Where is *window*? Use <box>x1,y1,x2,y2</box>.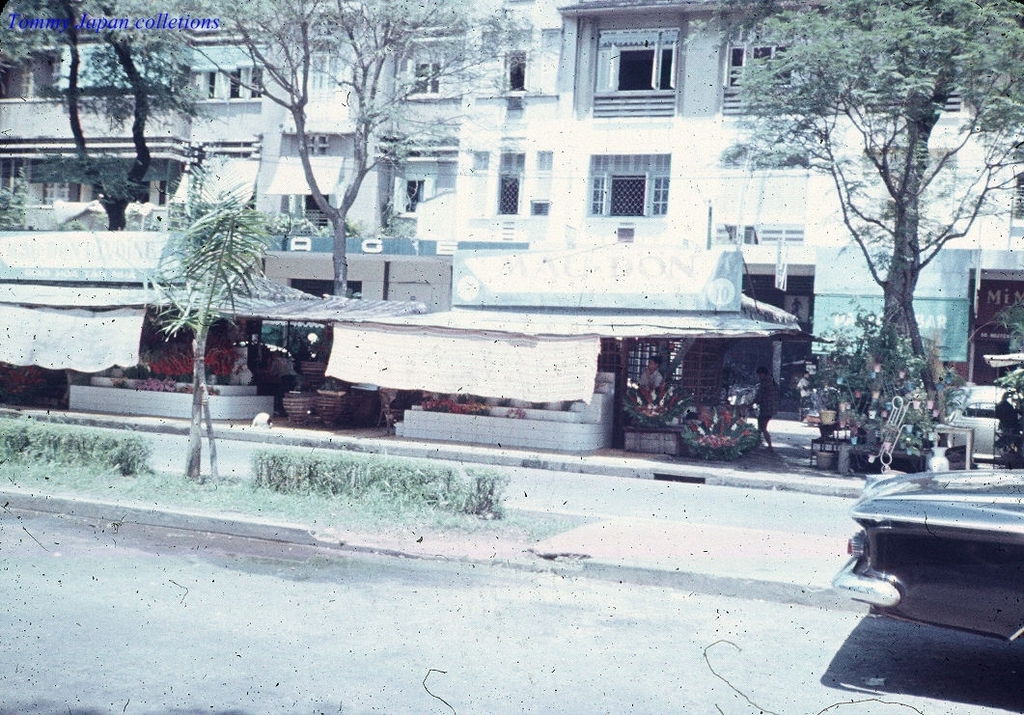
<box>226,69,241,101</box>.
